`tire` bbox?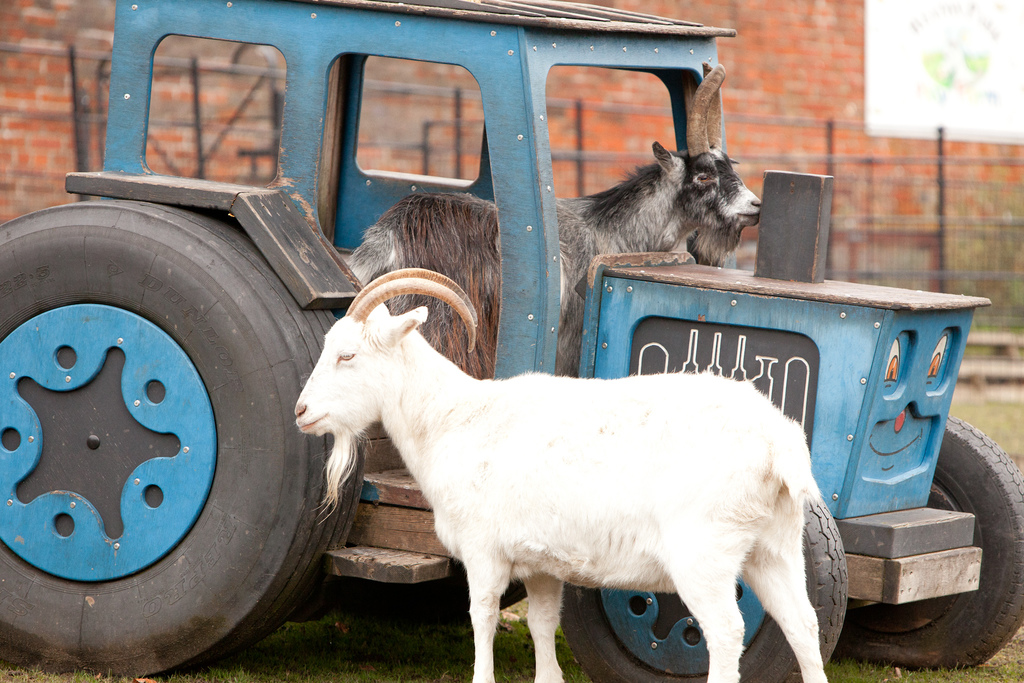
557/491/851/682
